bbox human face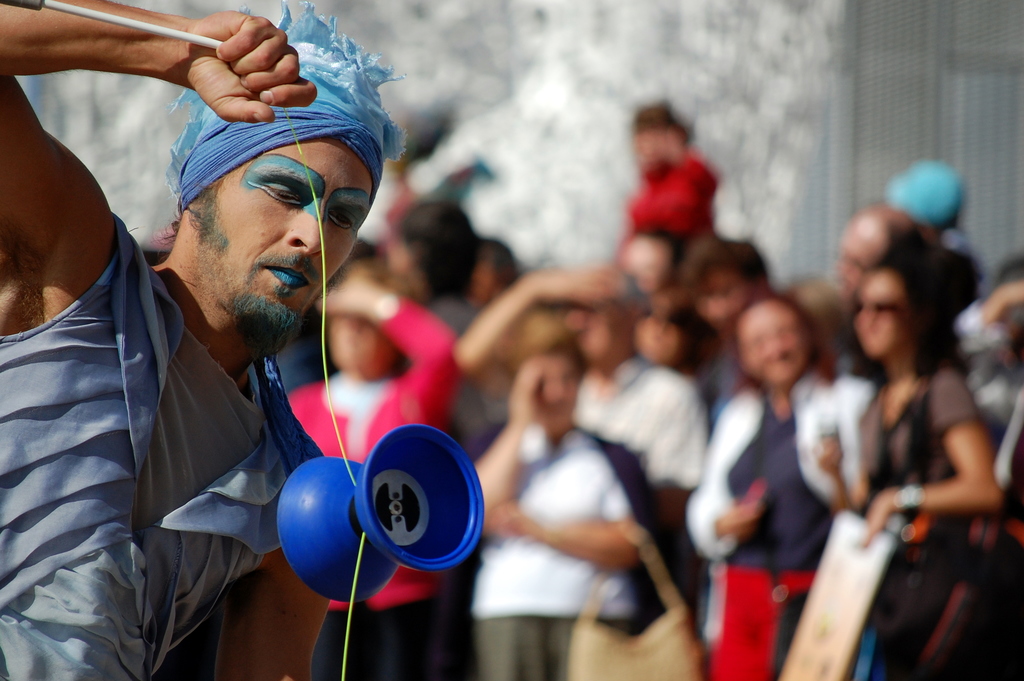
[x1=748, y1=307, x2=808, y2=382]
